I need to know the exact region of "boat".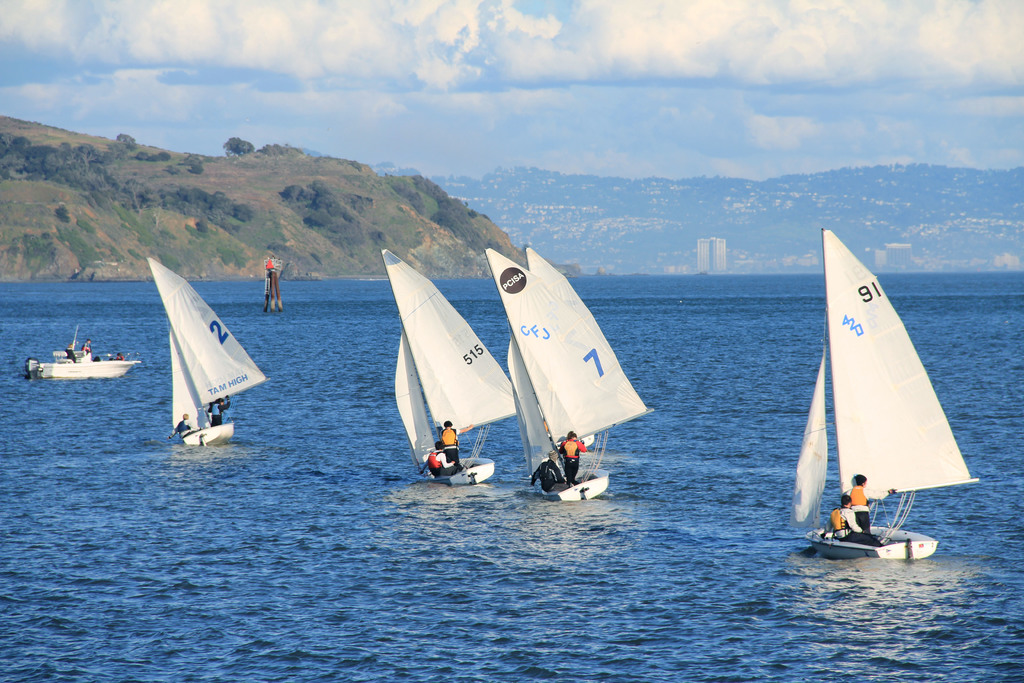
Region: (795,227,973,570).
